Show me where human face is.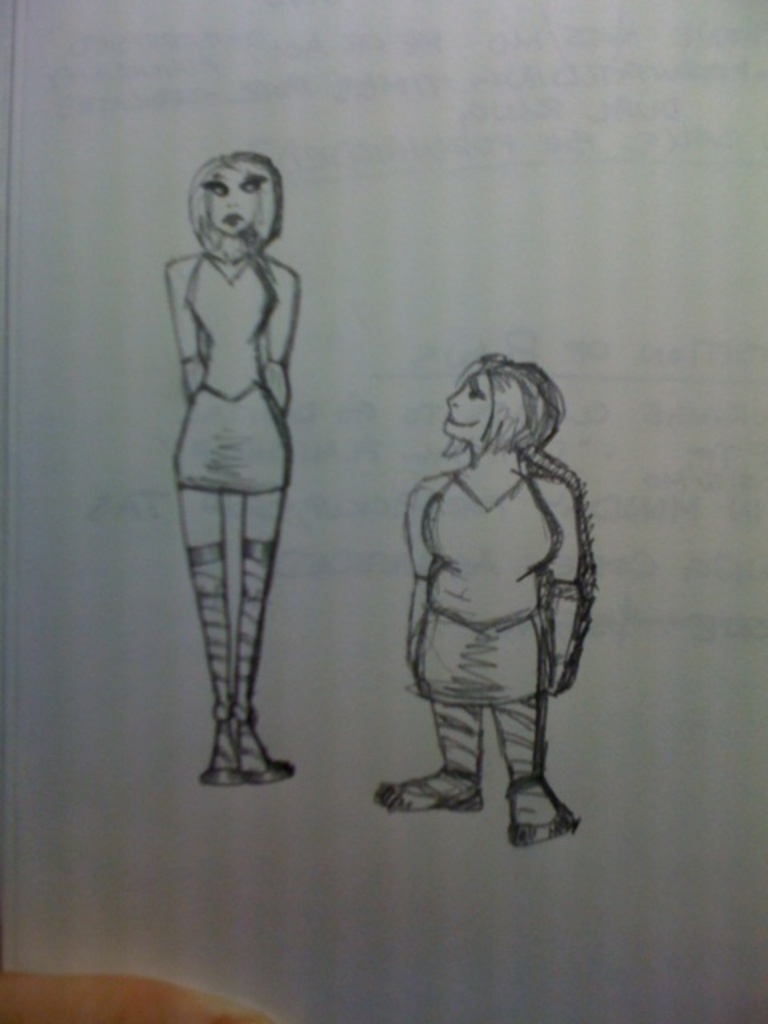
human face is at box=[200, 174, 270, 237].
